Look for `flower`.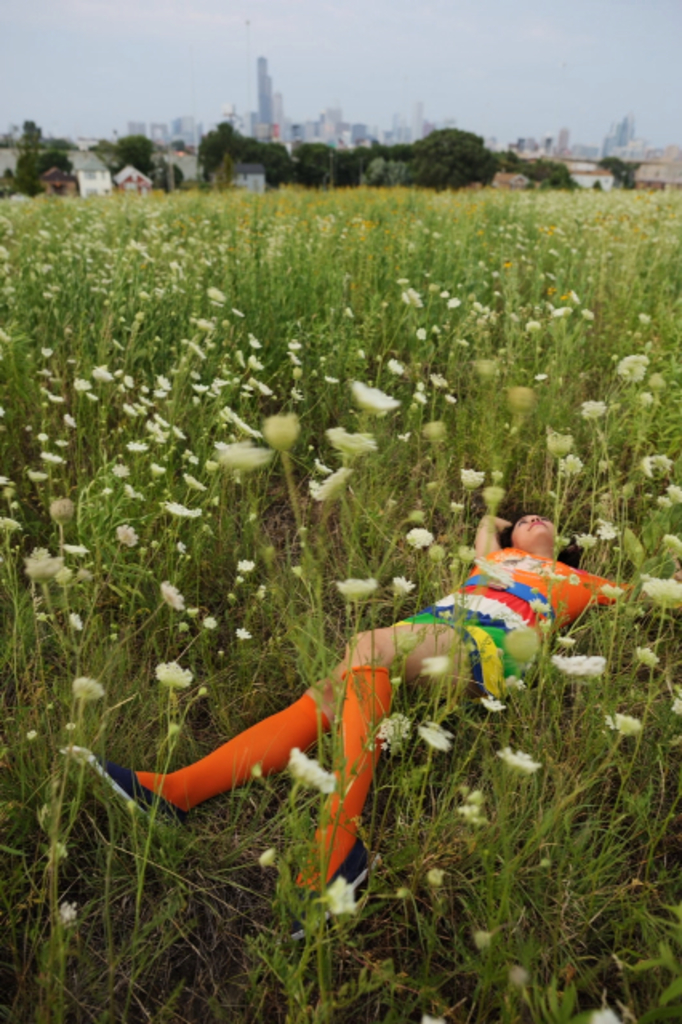
Found: <bbox>469, 922, 493, 946</bbox>.
